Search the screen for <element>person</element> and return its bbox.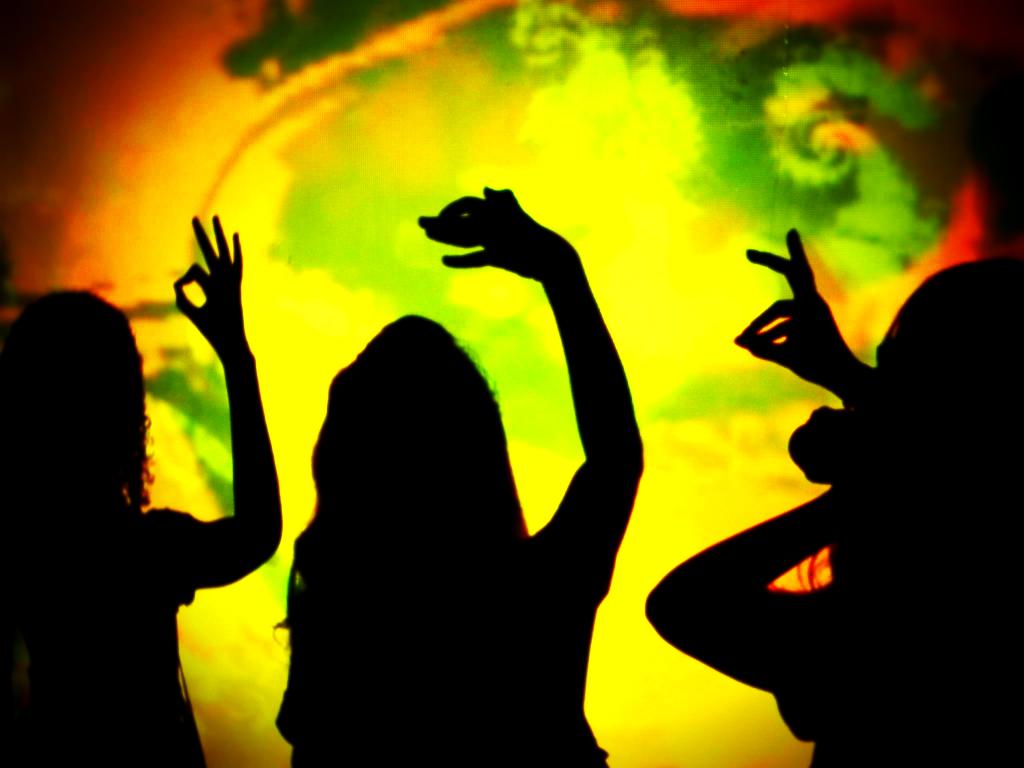
Found: 0/206/279/767.
